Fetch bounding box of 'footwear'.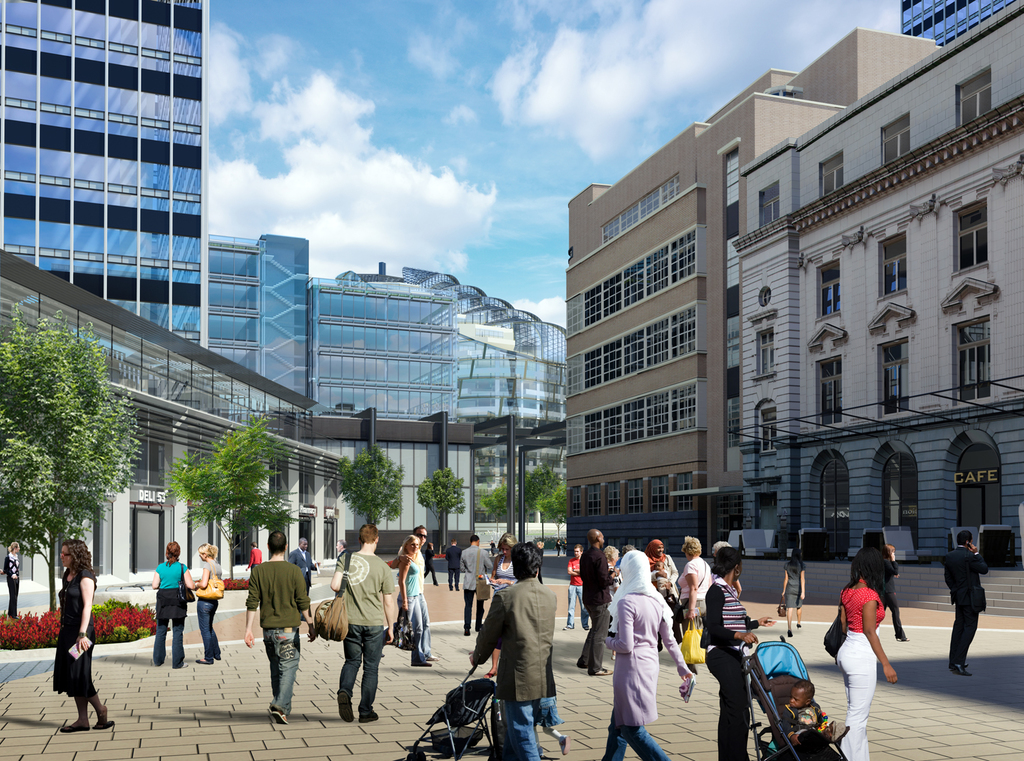
Bbox: box(462, 629, 471, 636).
